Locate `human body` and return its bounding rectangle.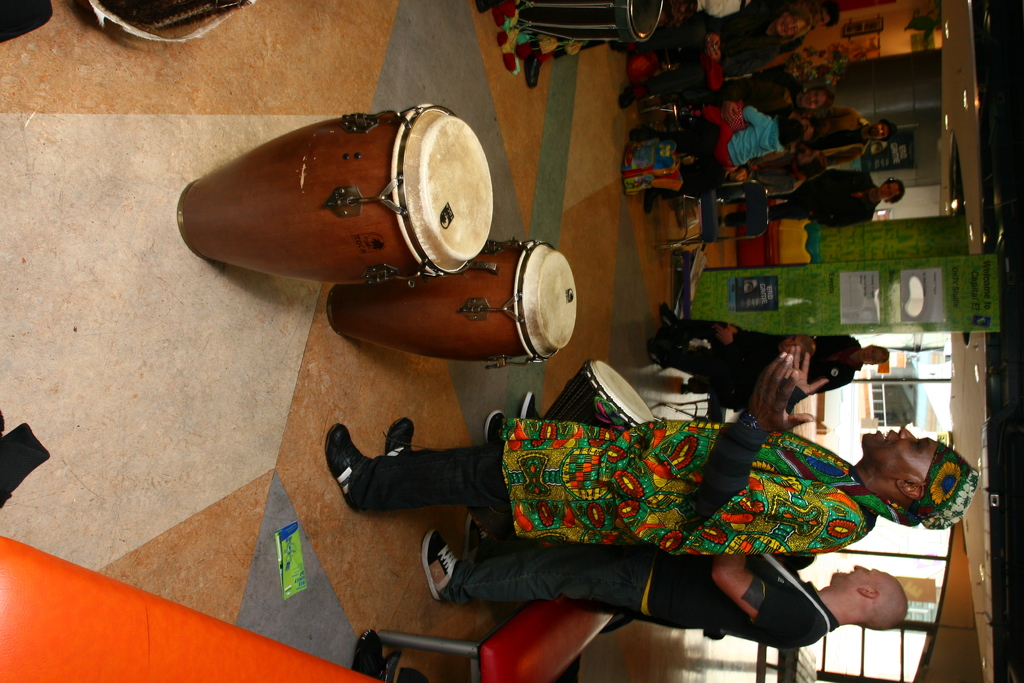
BBox(429, 513, 838, 654).
